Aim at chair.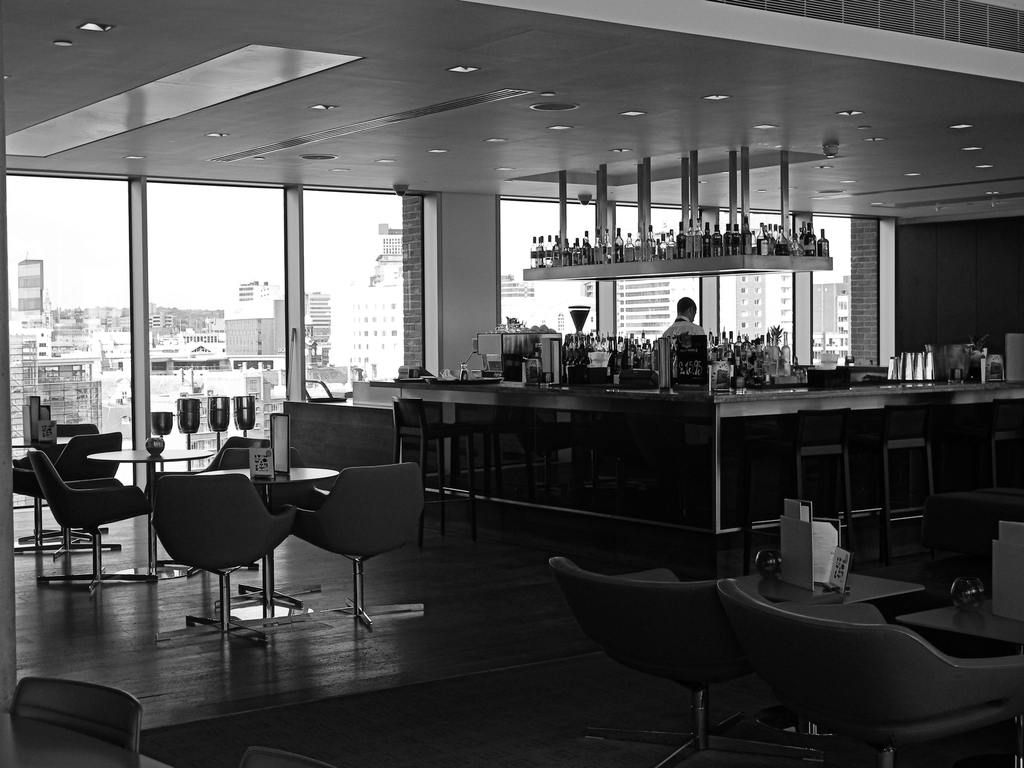
Aimed at <box>12,435,124,561</box>.
